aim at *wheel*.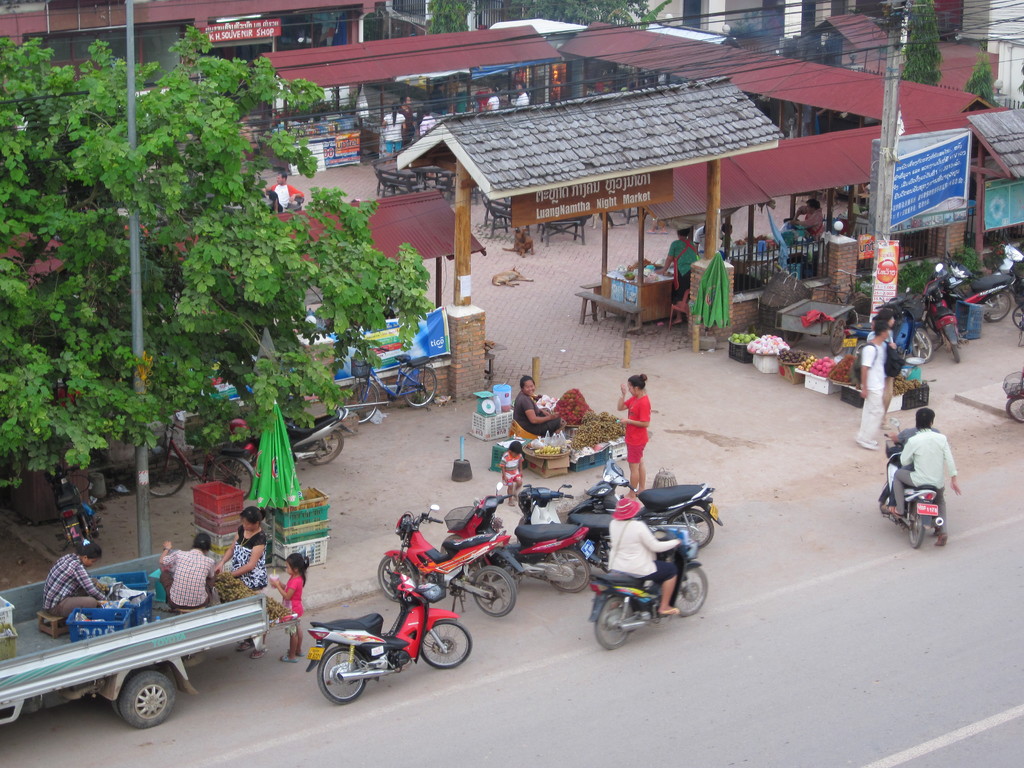
Aimed at Rect(439, 534, 464, 554).
